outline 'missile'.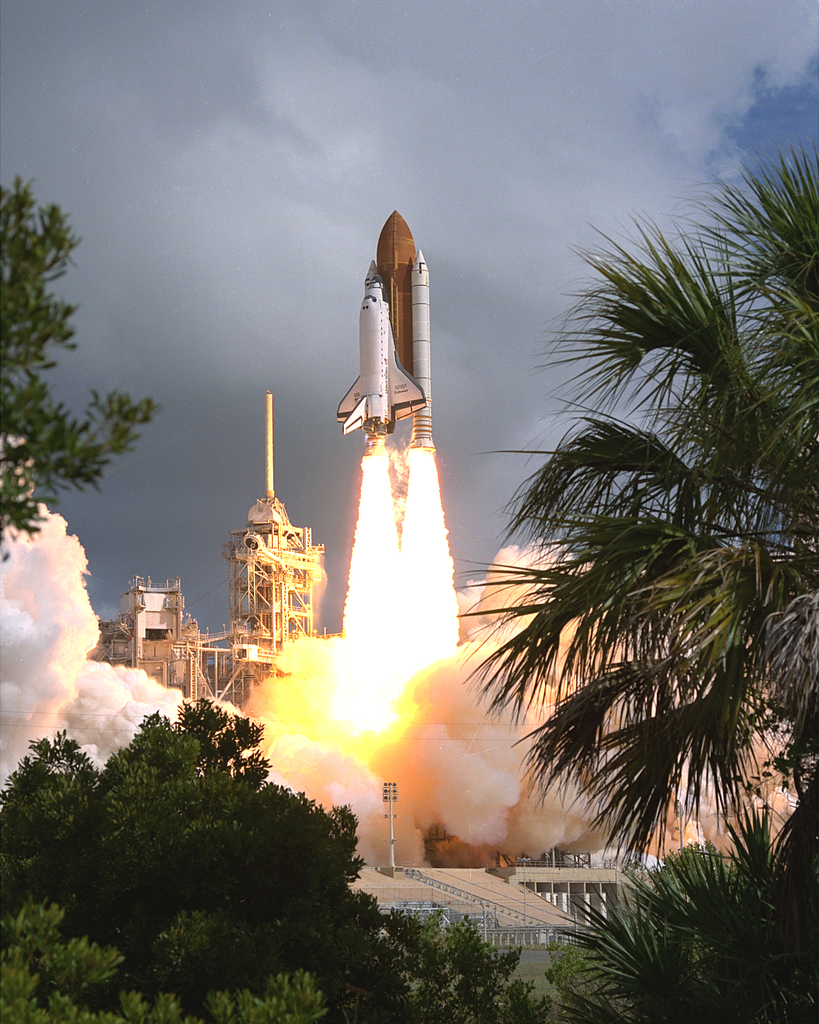
Outline: 342 205 442 457.
